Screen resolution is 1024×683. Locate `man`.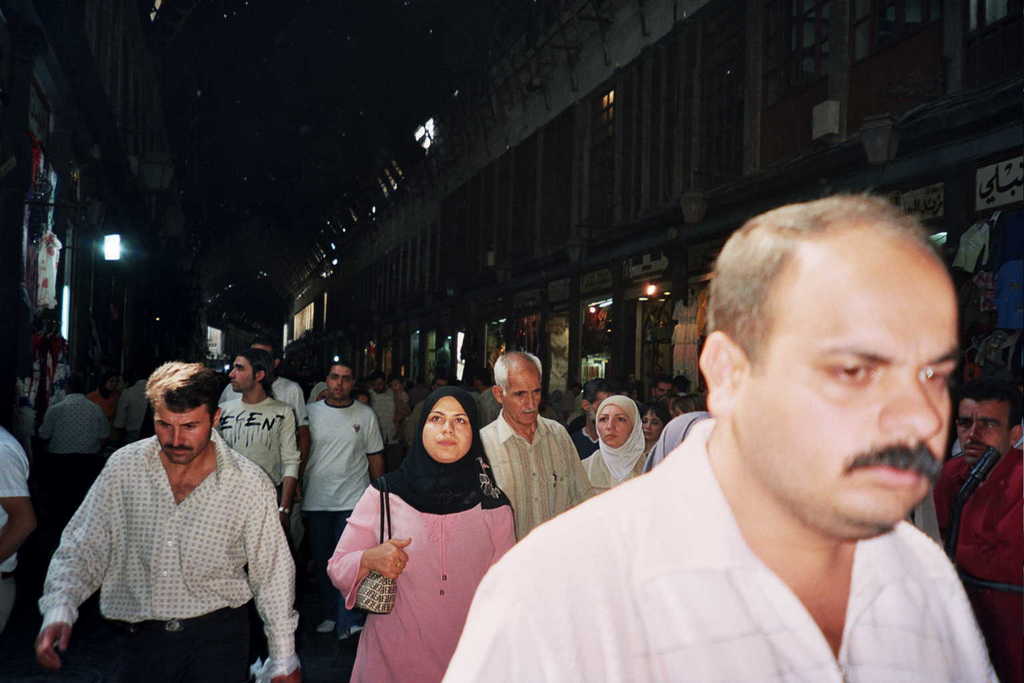
360,360,397,460.
